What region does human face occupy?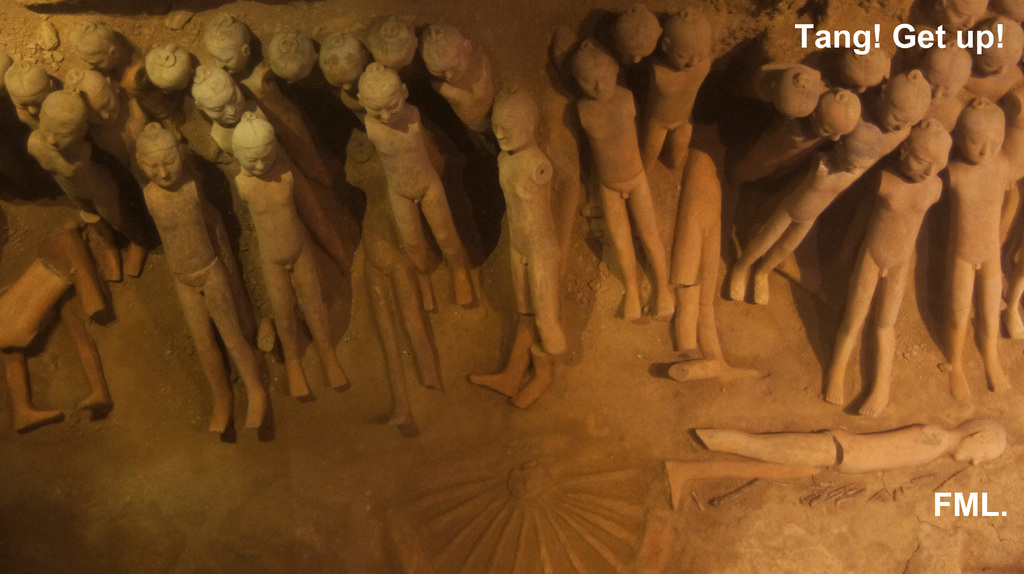
(x1=364, y1=97, x2=406, y2=124).
